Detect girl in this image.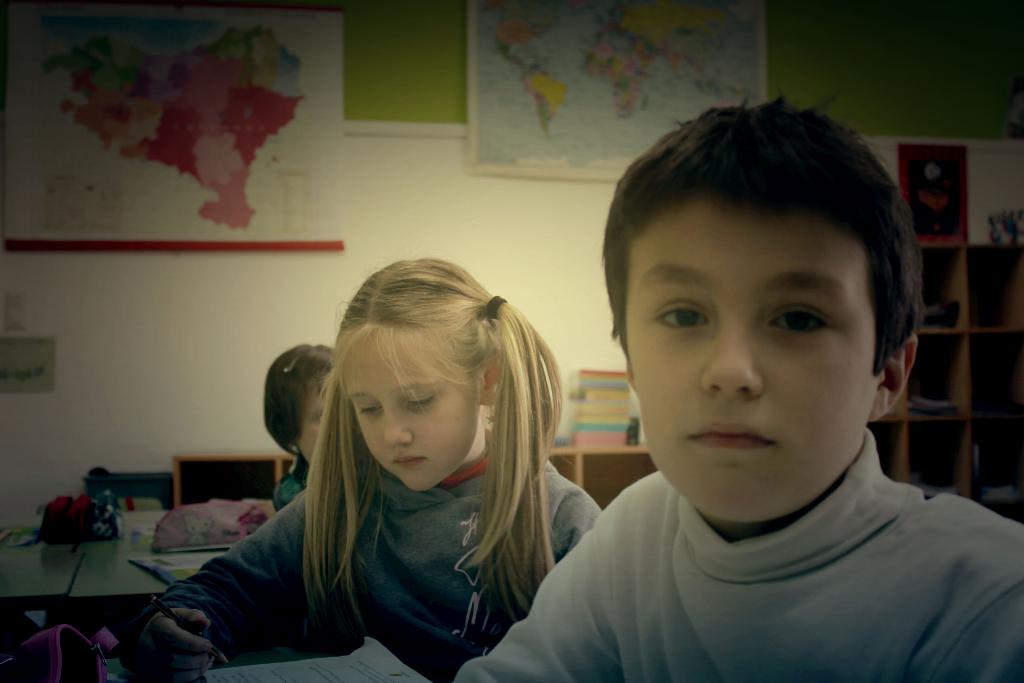
Detection: 135 256 604 682.
